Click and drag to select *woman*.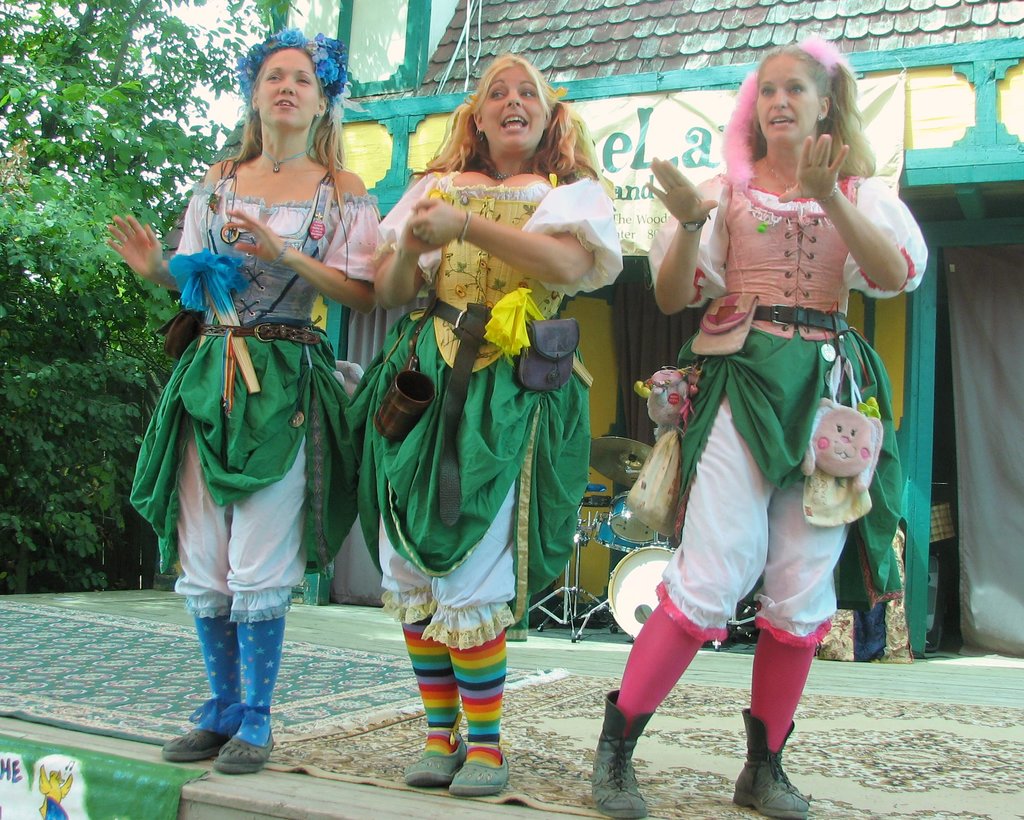
Selection: box(373, 49, 621, 801).
